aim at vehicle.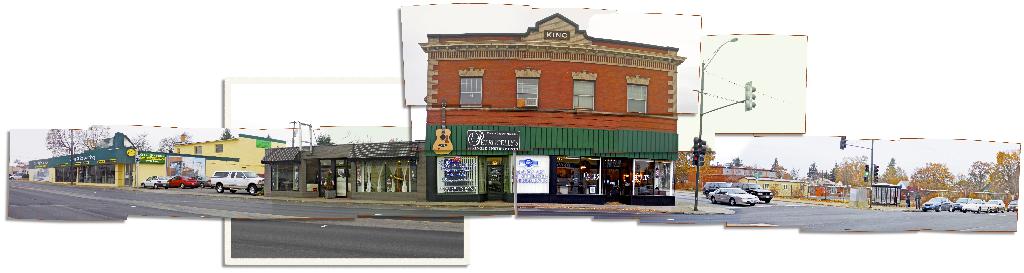
Aimed at (left=708, top=183, right=757, bottom=207).
